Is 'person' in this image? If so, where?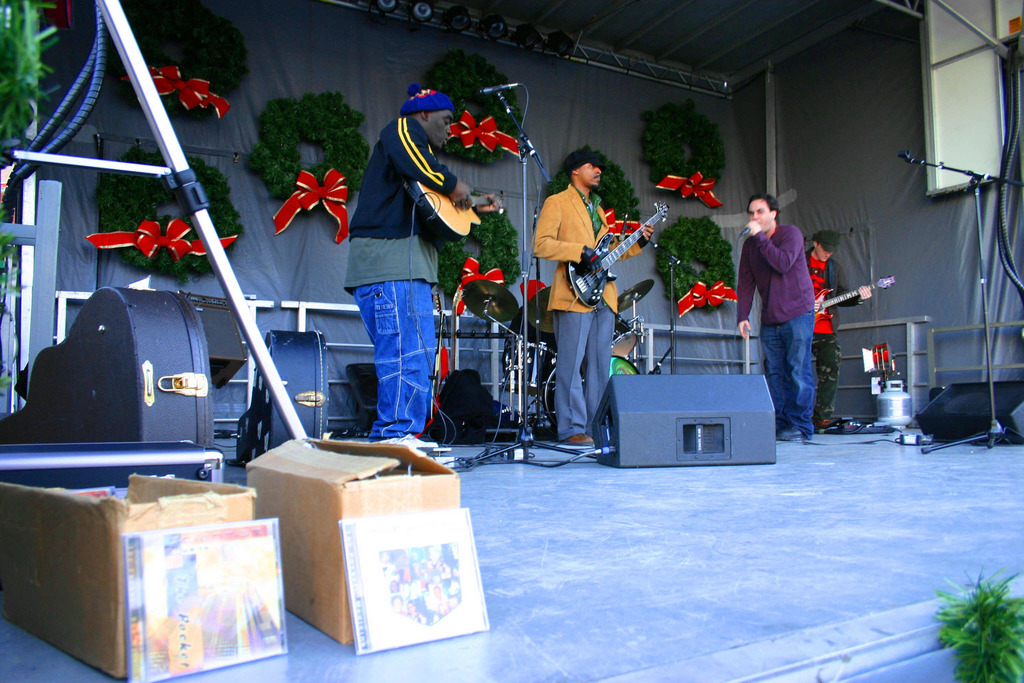
Yes, at rect(546, 130, 636, 461).
